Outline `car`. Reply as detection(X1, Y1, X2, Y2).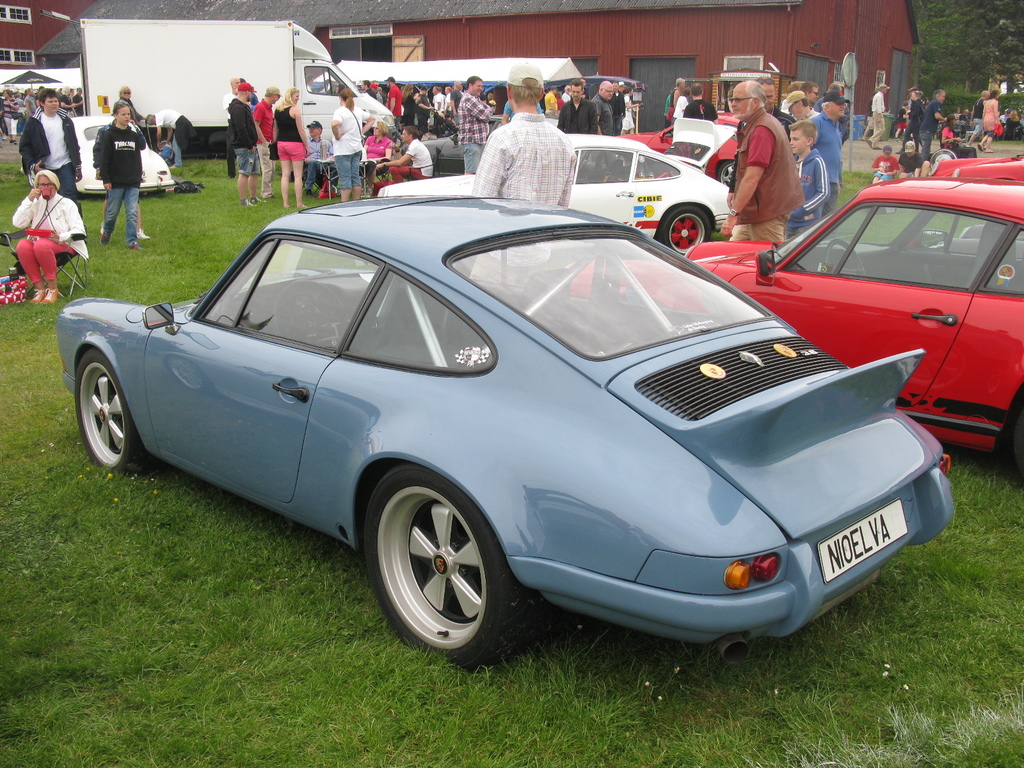
detection(627, 110, 747, 180).
